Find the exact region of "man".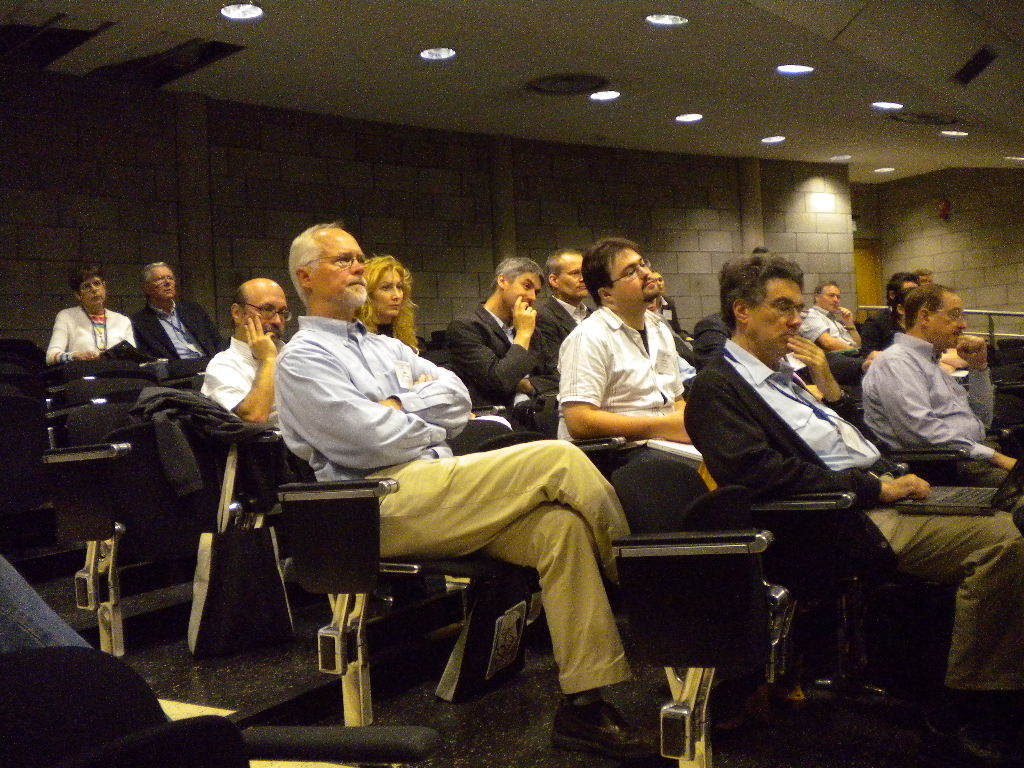
Exact region: crop(531, 249, 595, 364).
